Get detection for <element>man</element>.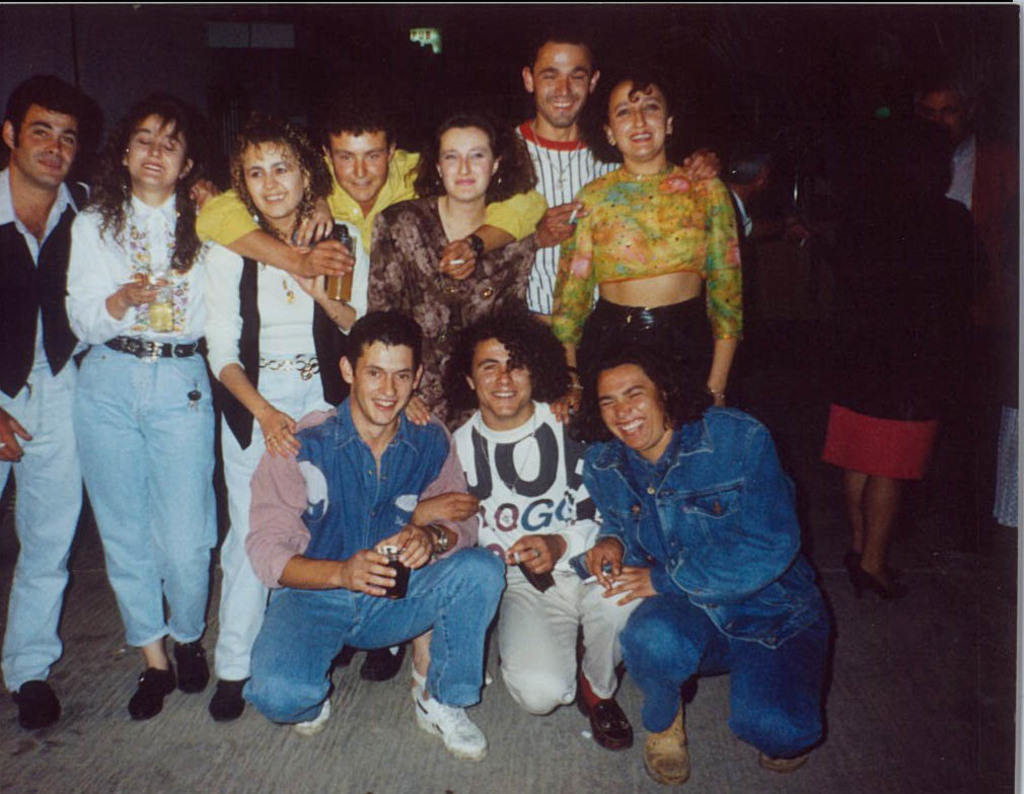
Detection: <bbox>502, 29, 719, 322</bbox>.
